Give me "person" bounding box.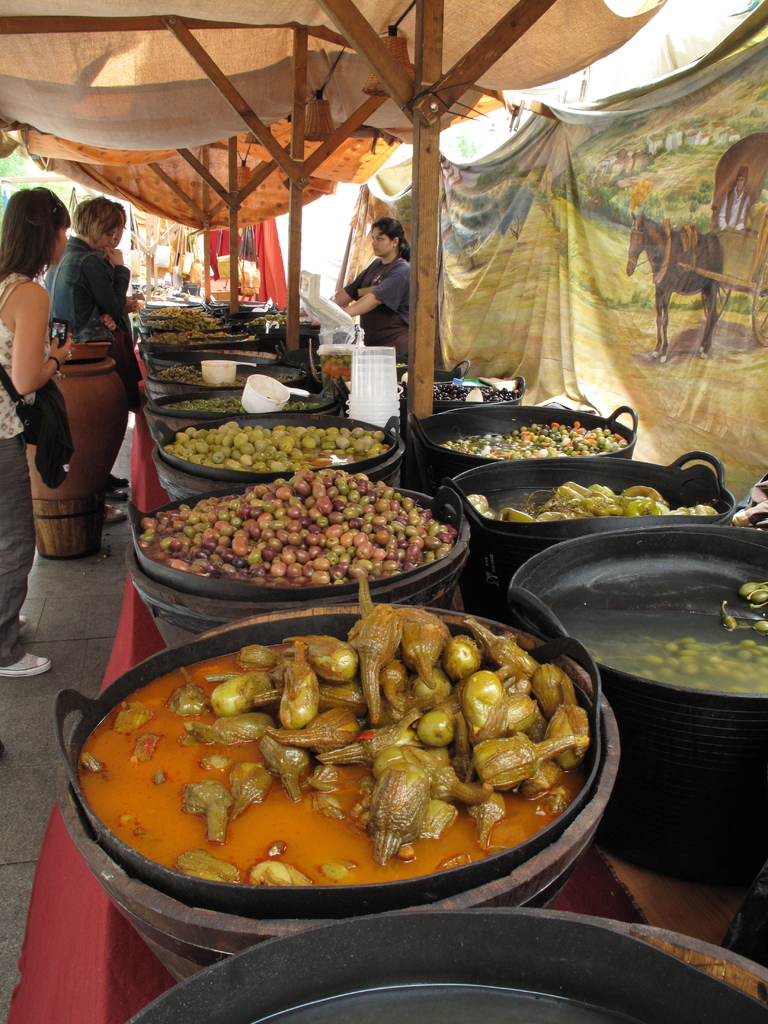
rect(716, 161, 751, 232).
